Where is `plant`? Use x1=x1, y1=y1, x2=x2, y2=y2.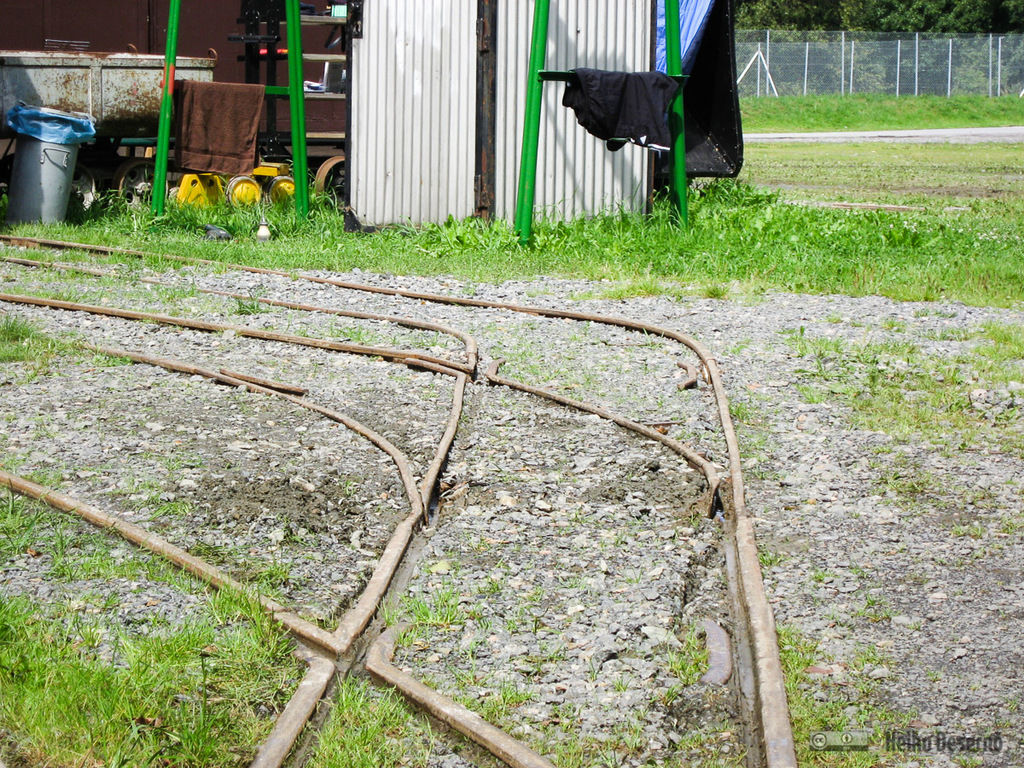
x1=664, y1=409, x2=691, y2=423.
